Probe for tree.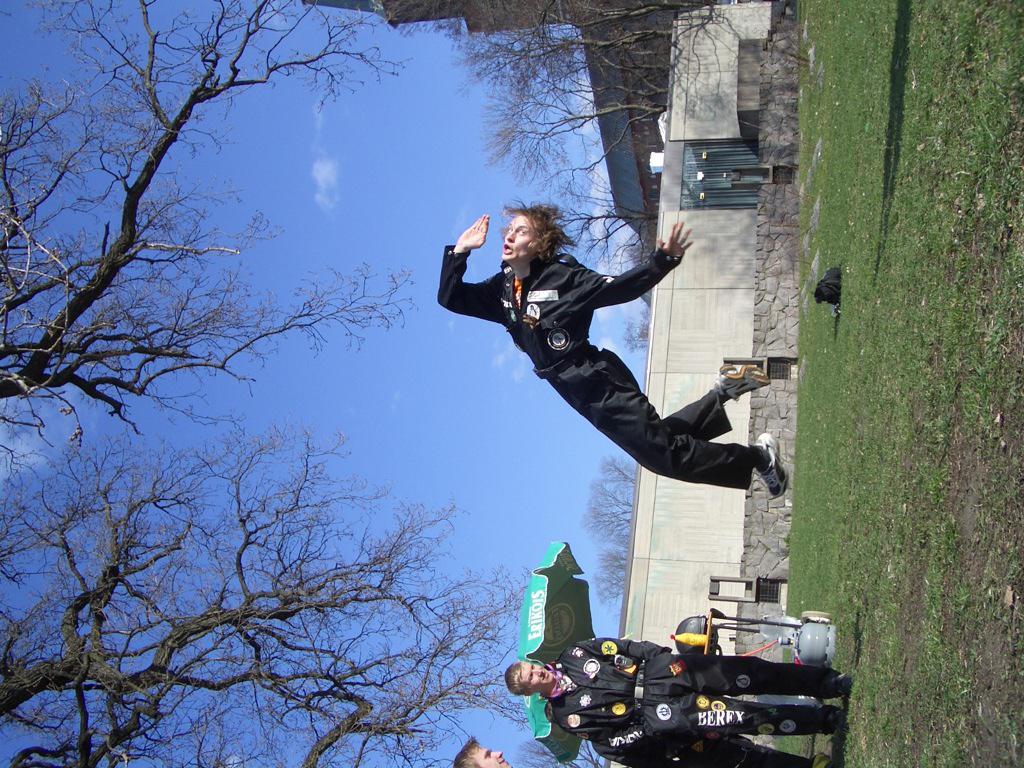
Probe result: (585, 457, 632, 606).
